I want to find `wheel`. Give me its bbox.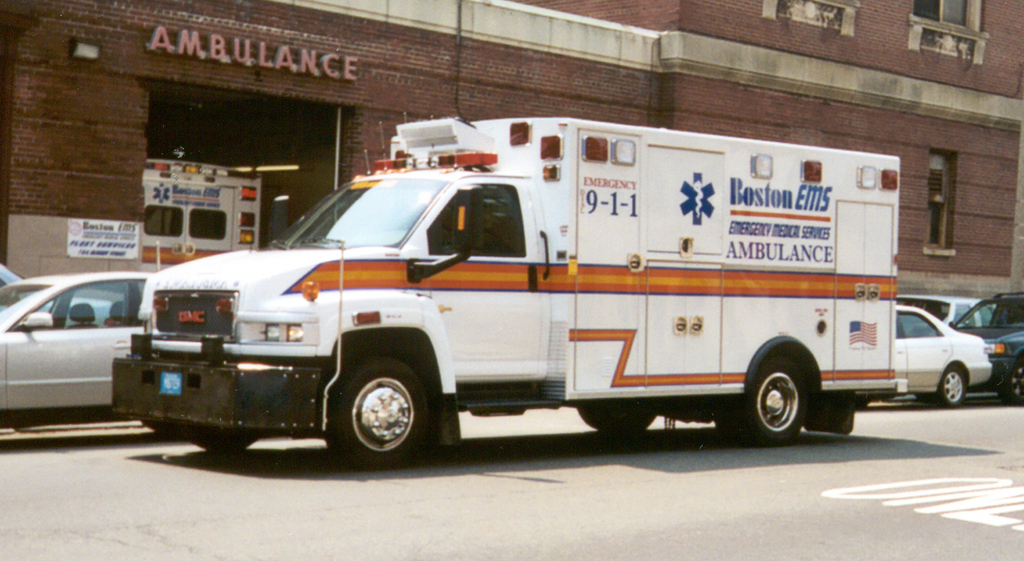
744:357:810:450.
